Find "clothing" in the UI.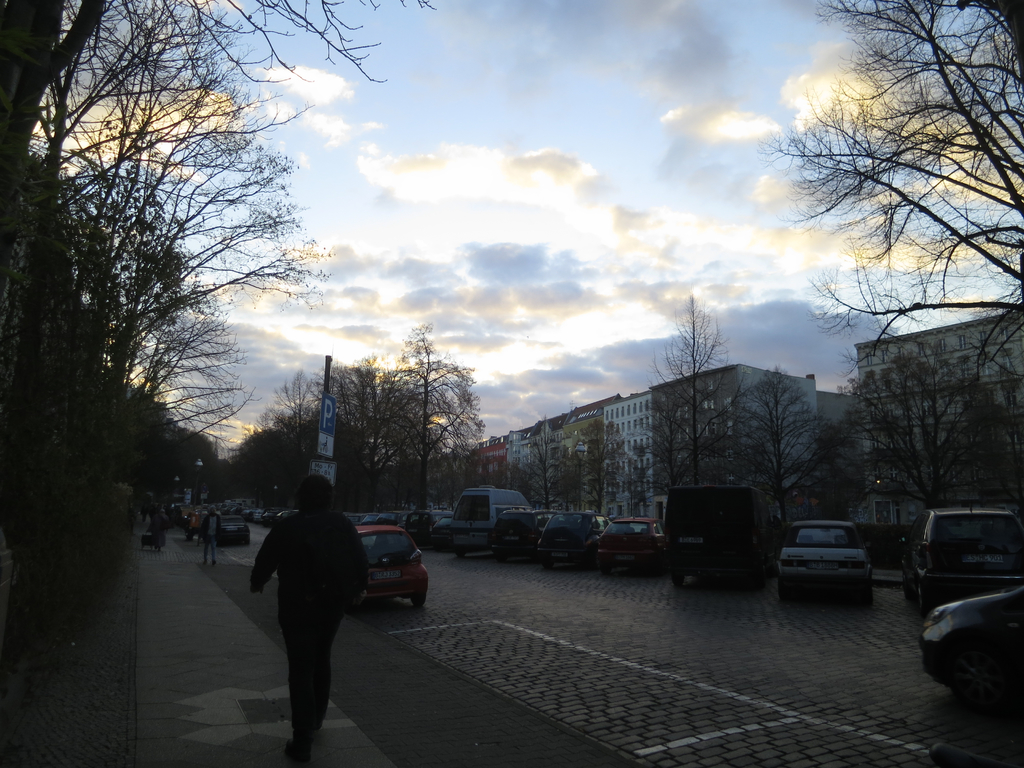
UI element at 141:505:147:517.
